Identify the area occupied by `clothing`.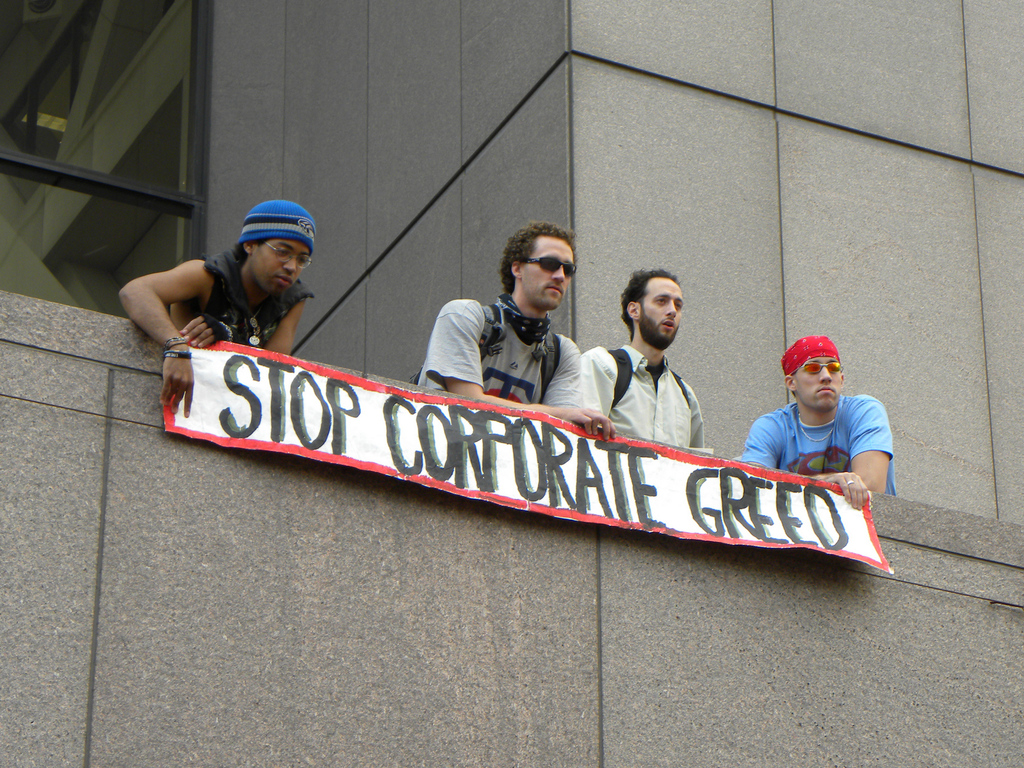
Area: [582, 341, 710, 451].
